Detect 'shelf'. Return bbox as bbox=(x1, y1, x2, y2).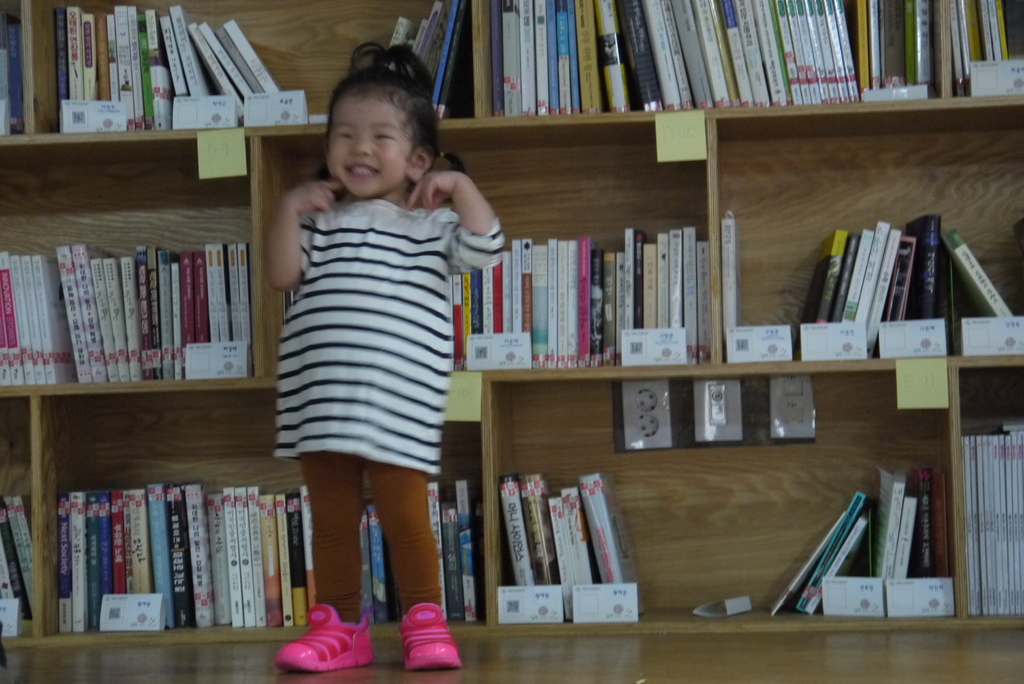
bbox=(0, 1, 1023, 656).
